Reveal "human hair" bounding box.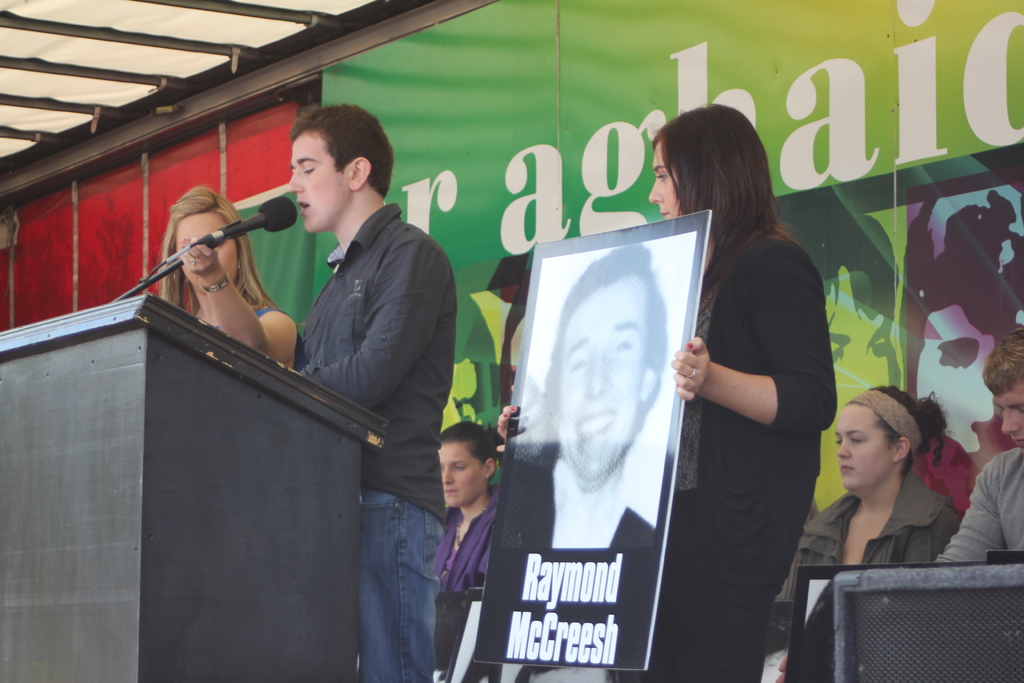
Revealed: detection(845, 382, 952, 483).
